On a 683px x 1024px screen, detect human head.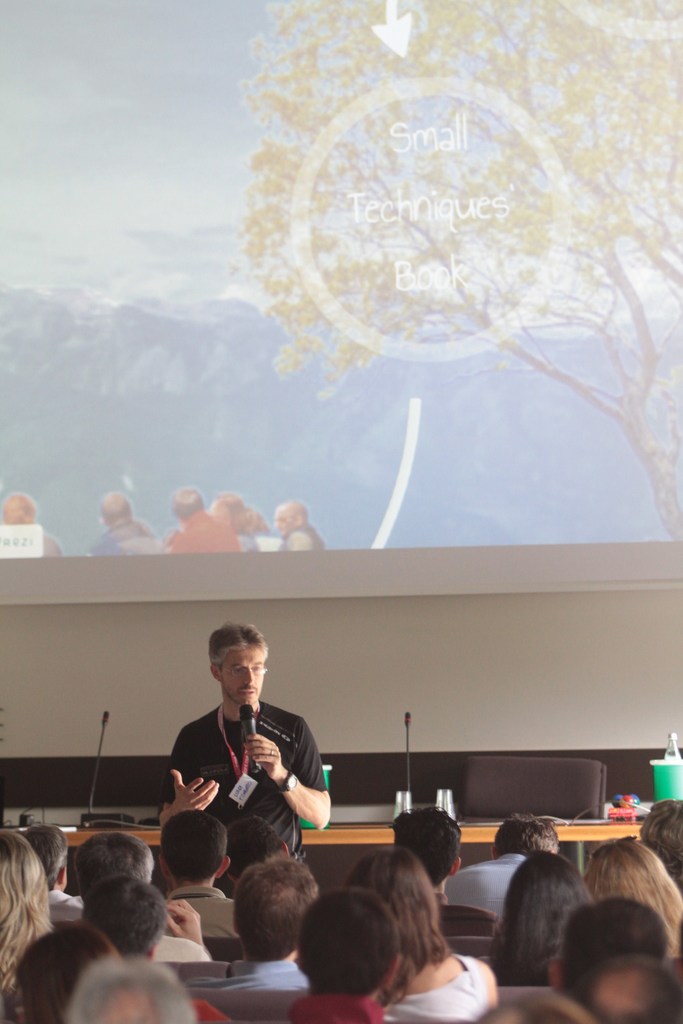
pyautogui.locateOnScreen(0, 829, 55, 966).
